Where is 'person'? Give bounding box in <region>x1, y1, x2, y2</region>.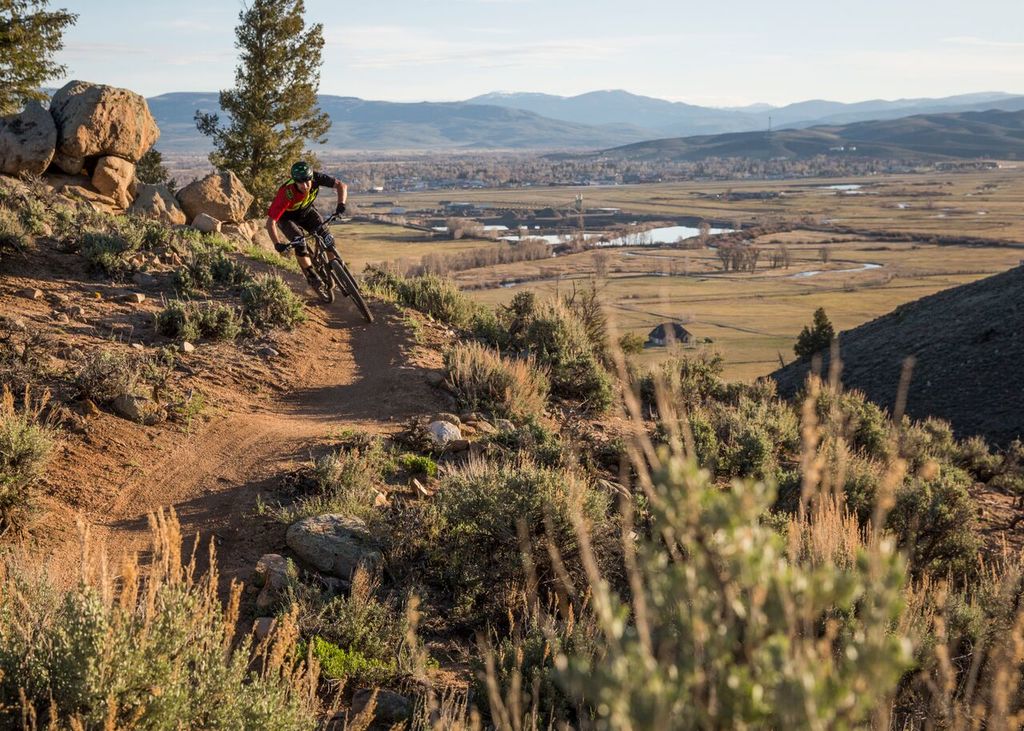
<region>266, 144, 343, 297</region>.
